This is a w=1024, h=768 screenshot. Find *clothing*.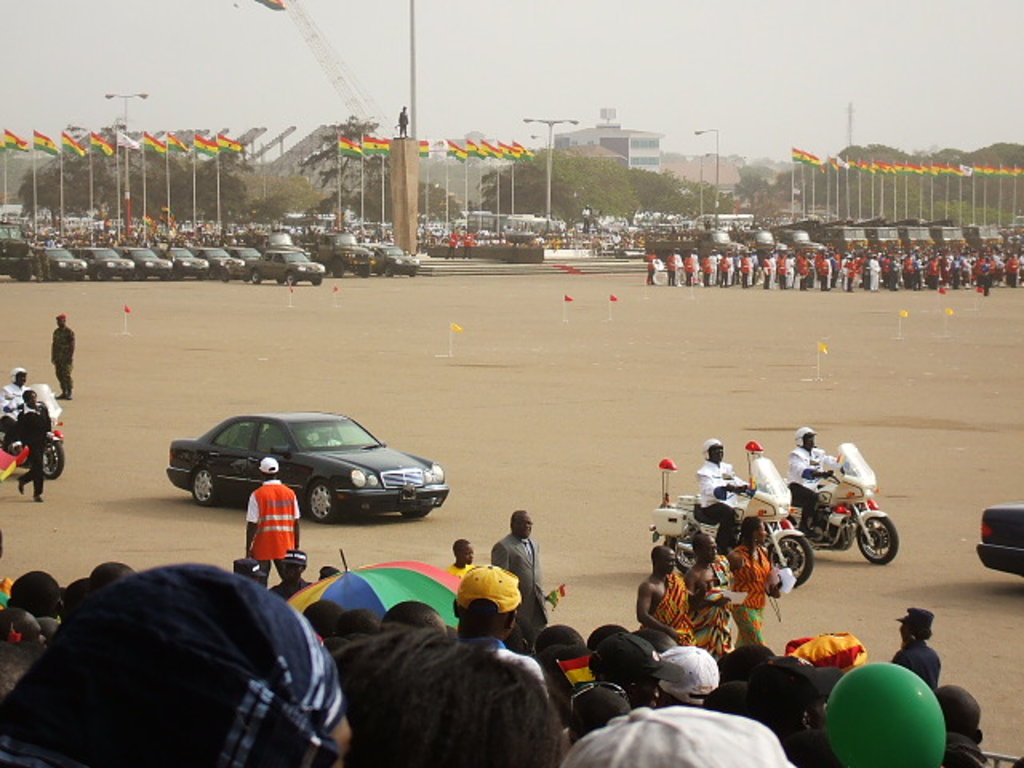
Bounding box: [642,253,656,283].
